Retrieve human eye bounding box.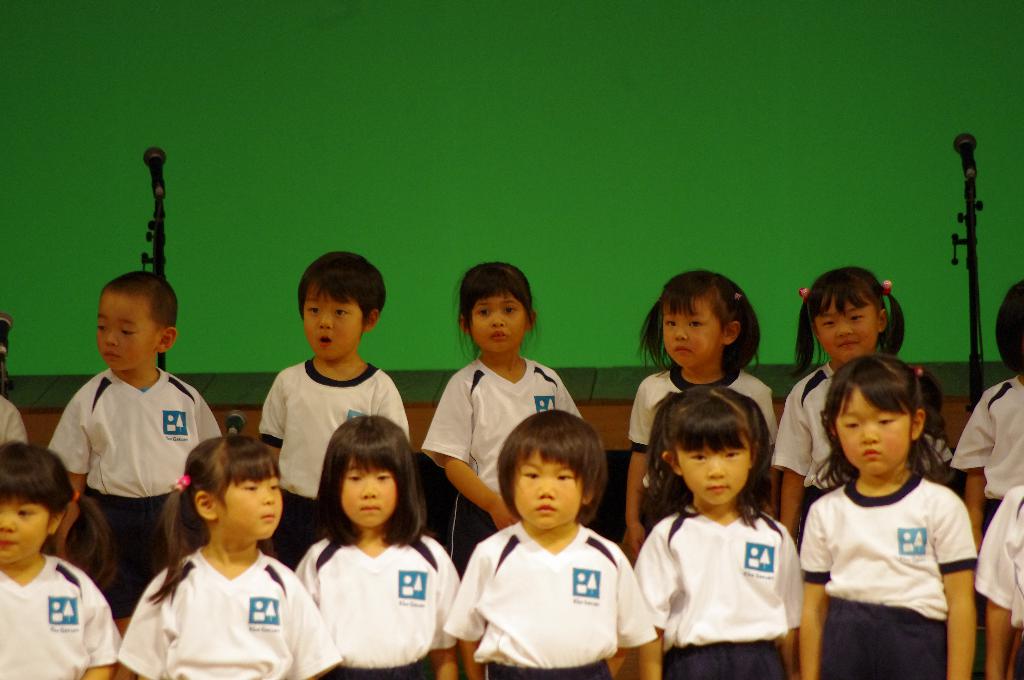
Bounding box: bbox(335, 308, 350, 317).
